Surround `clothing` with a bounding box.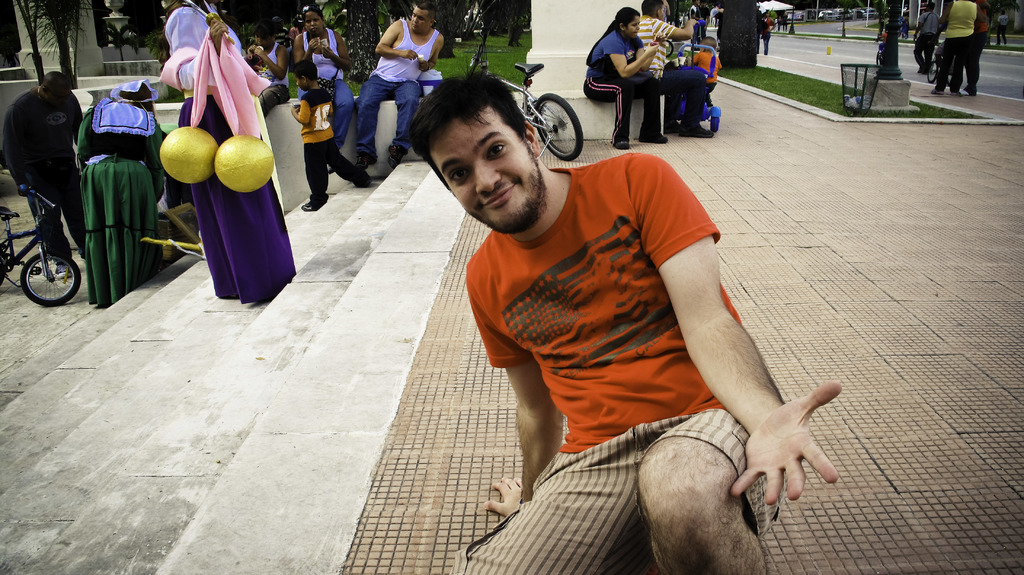
997 12 1009 43.
